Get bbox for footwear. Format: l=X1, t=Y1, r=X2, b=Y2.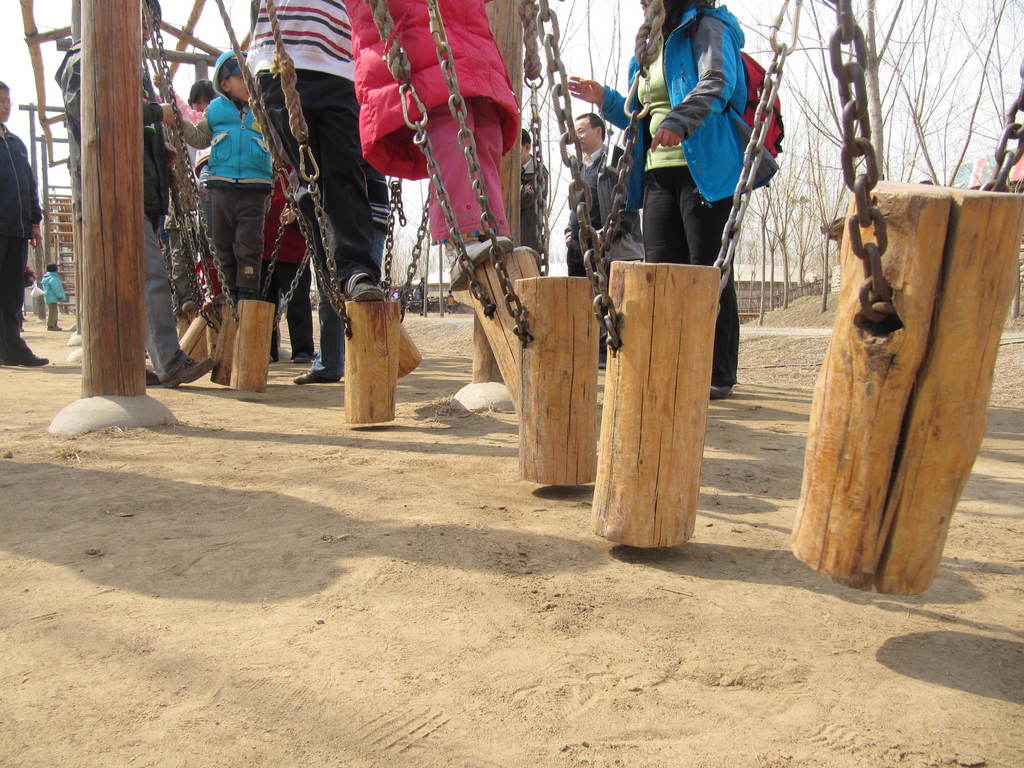
l=344, t=268, r=387, b=303.
